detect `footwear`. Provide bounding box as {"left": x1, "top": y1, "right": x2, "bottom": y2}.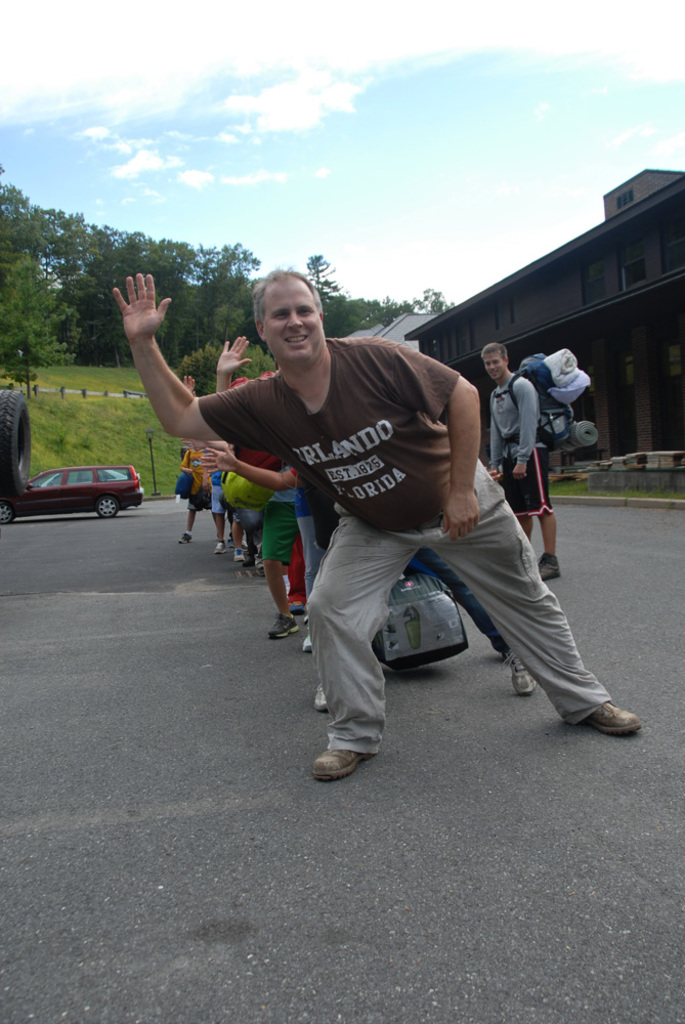
{"left": 311, "top": 748, "right": 373, "bottom": 779}.
